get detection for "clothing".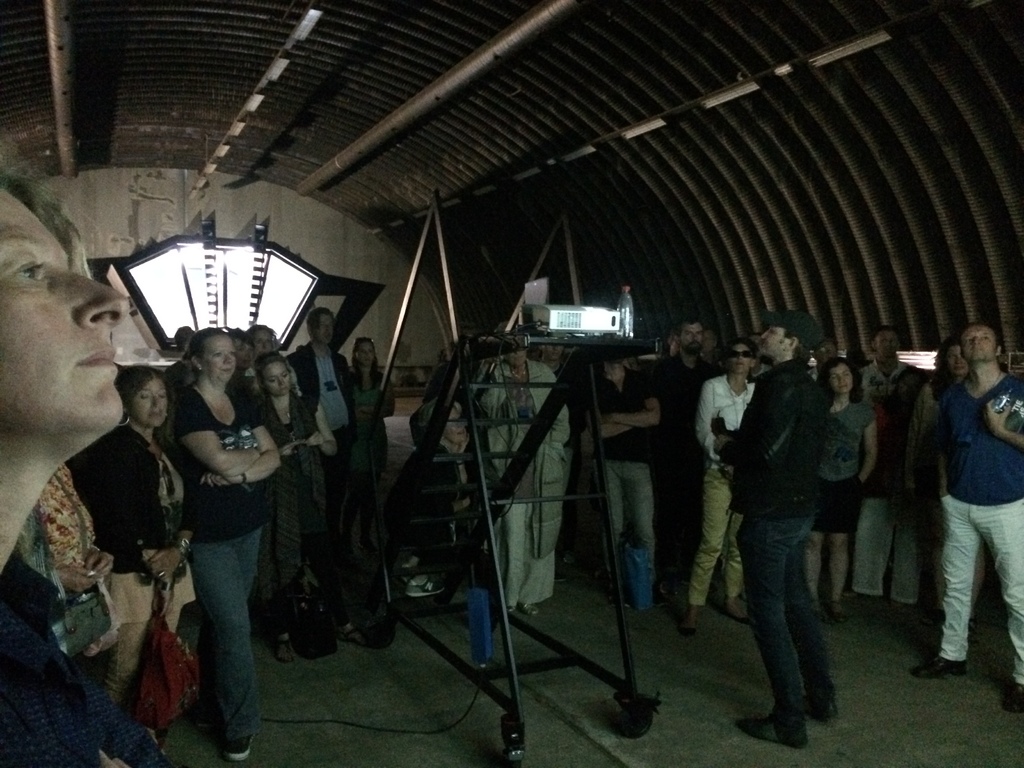
Detection: (left=71, top=404, right=181, bottom=714).
